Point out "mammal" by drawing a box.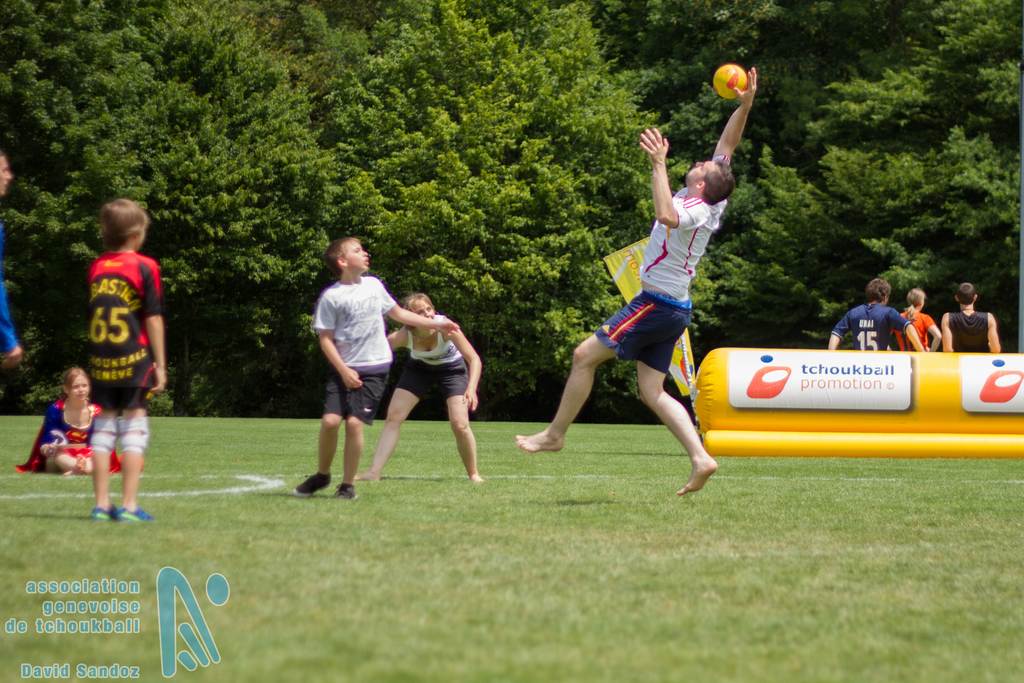
select_region(0, 147, 28, 372).
